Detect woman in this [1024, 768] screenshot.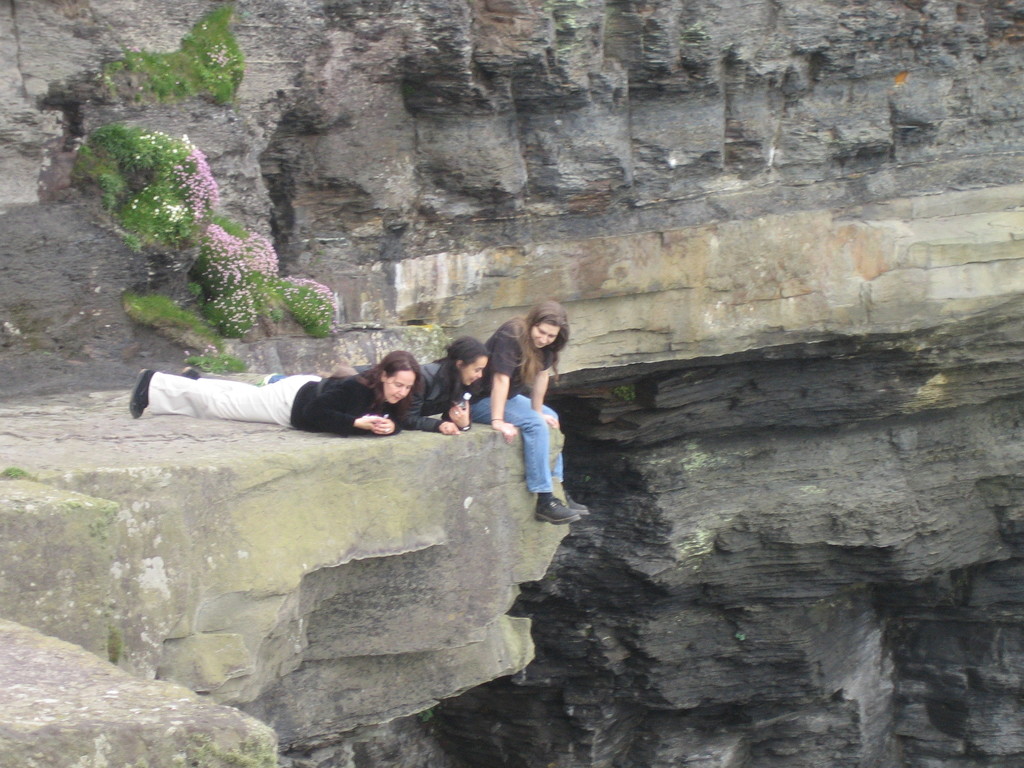
Detection: (263,332,488,436).
